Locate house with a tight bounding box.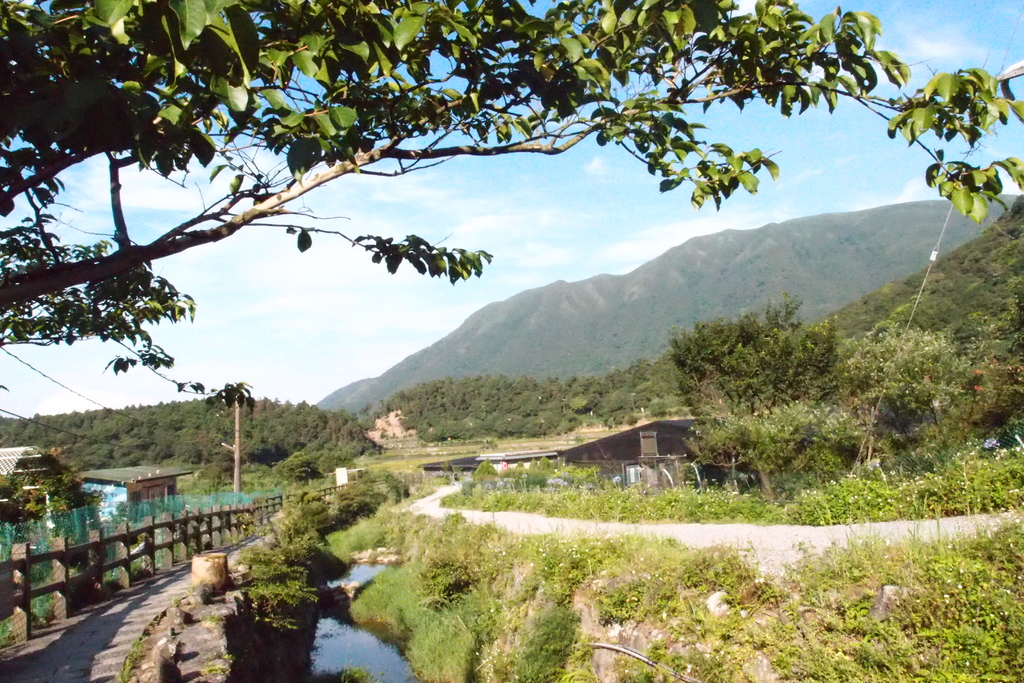
BBox(557, 419, 758, 490).
